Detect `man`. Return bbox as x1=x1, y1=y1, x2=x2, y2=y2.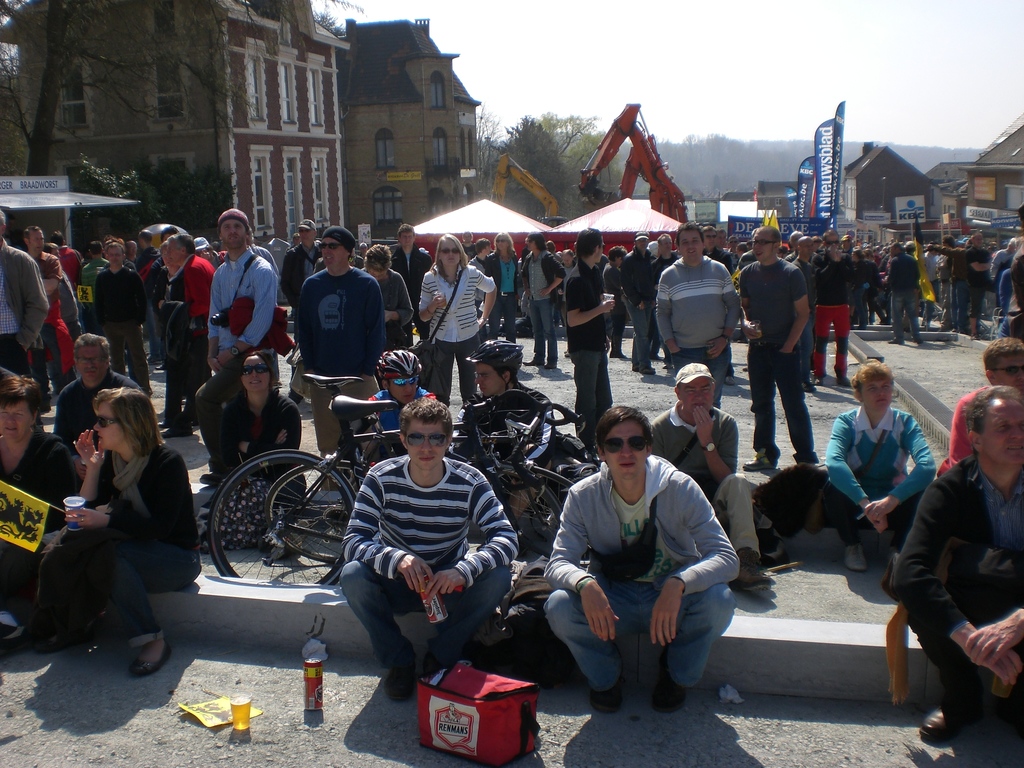
x1=644, y1=233, x2=683, y2=371.
